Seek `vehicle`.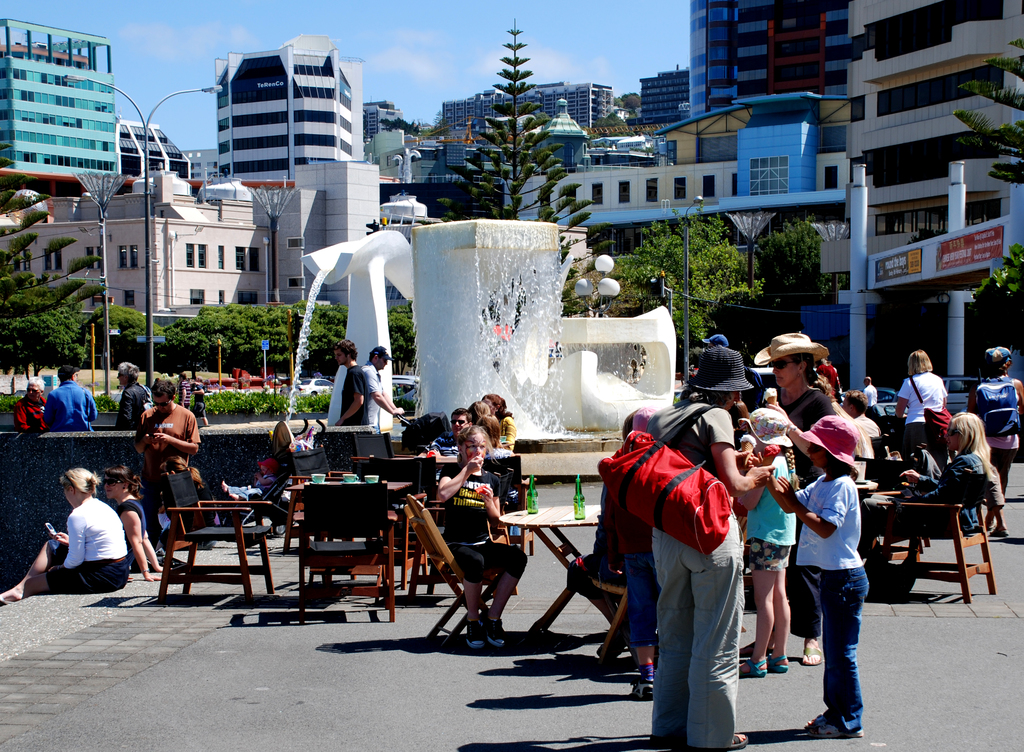
bbox=(877, 384, 895, 404).
